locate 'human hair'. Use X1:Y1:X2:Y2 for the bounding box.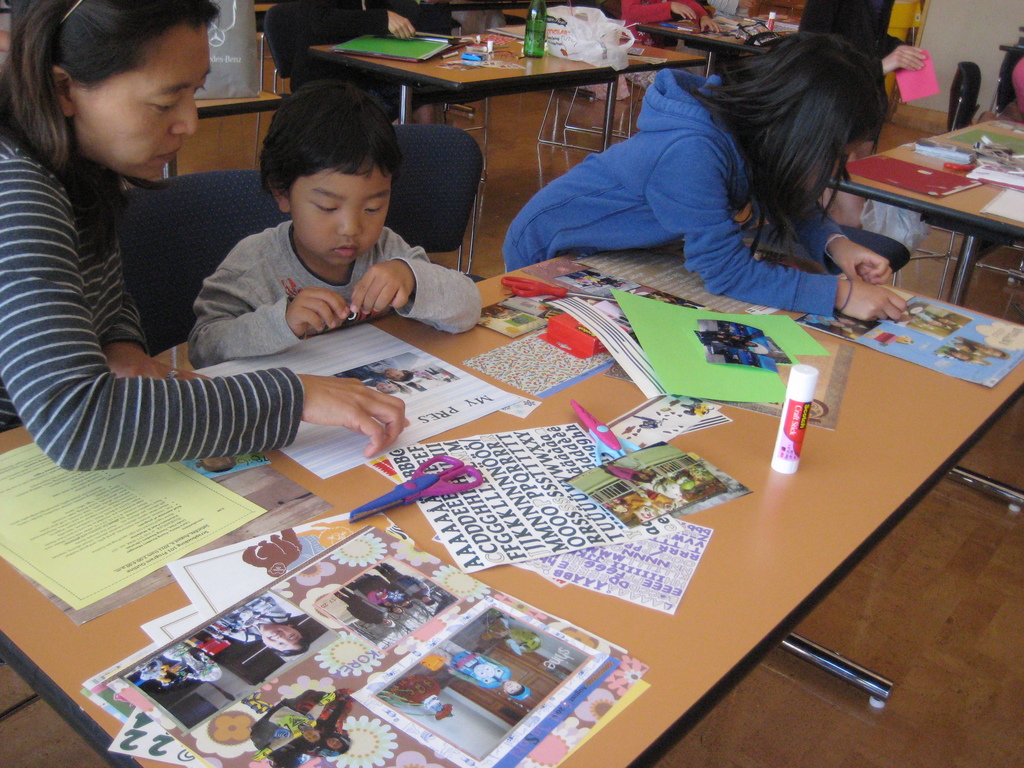
0:0:221:264.
